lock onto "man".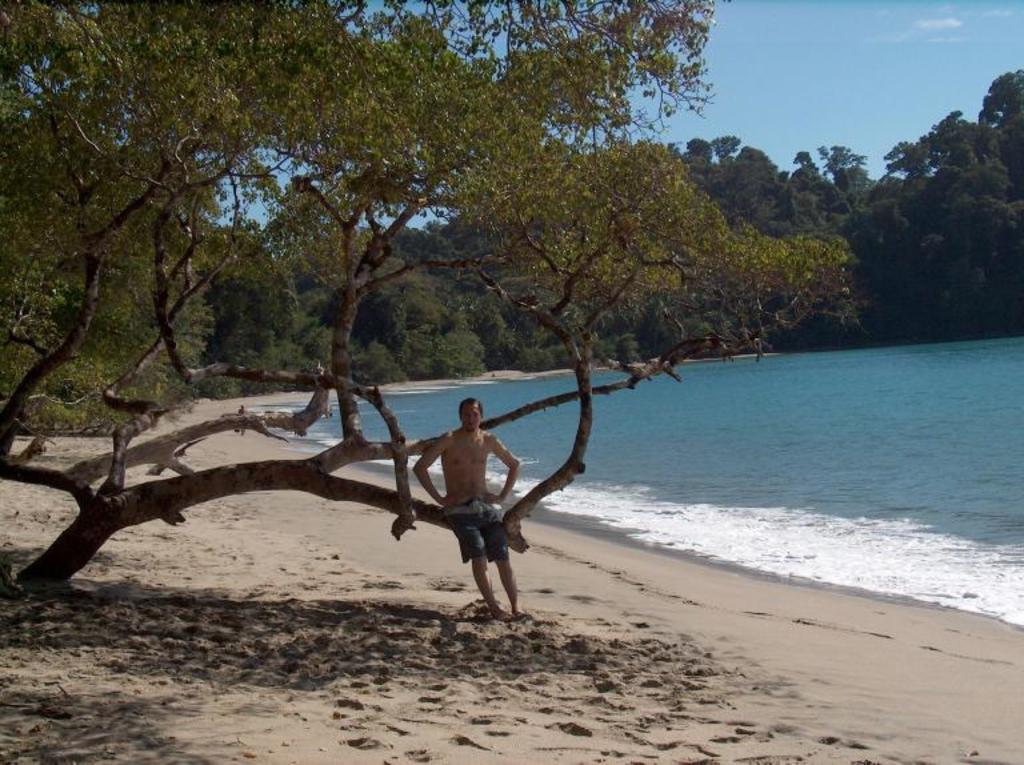
Locked: (388,392,537,621).
